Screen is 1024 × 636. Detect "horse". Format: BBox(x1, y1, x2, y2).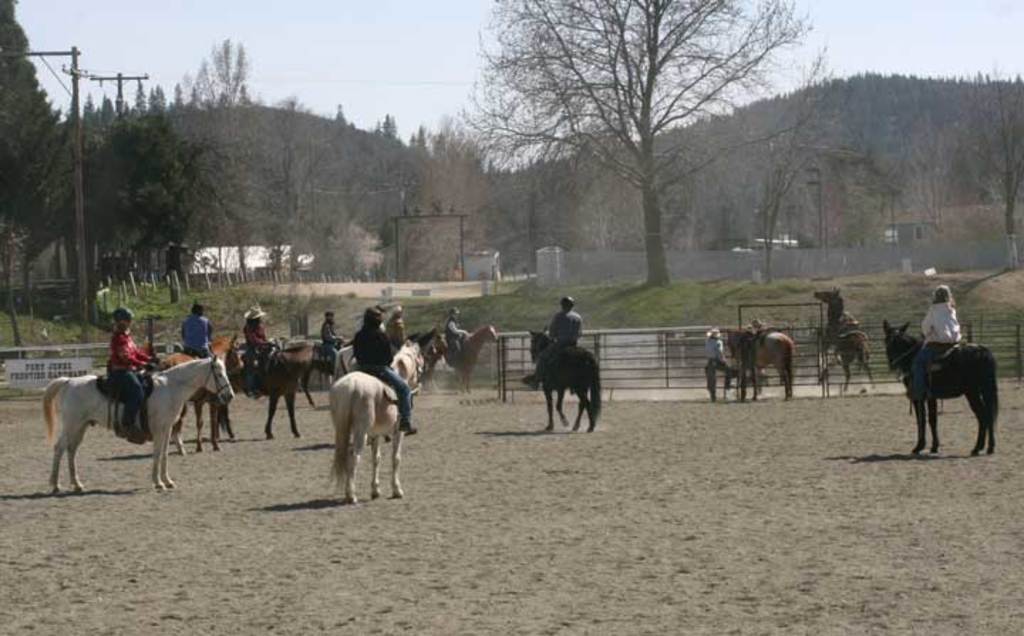
BBox(886, 319, 1000, 455).
